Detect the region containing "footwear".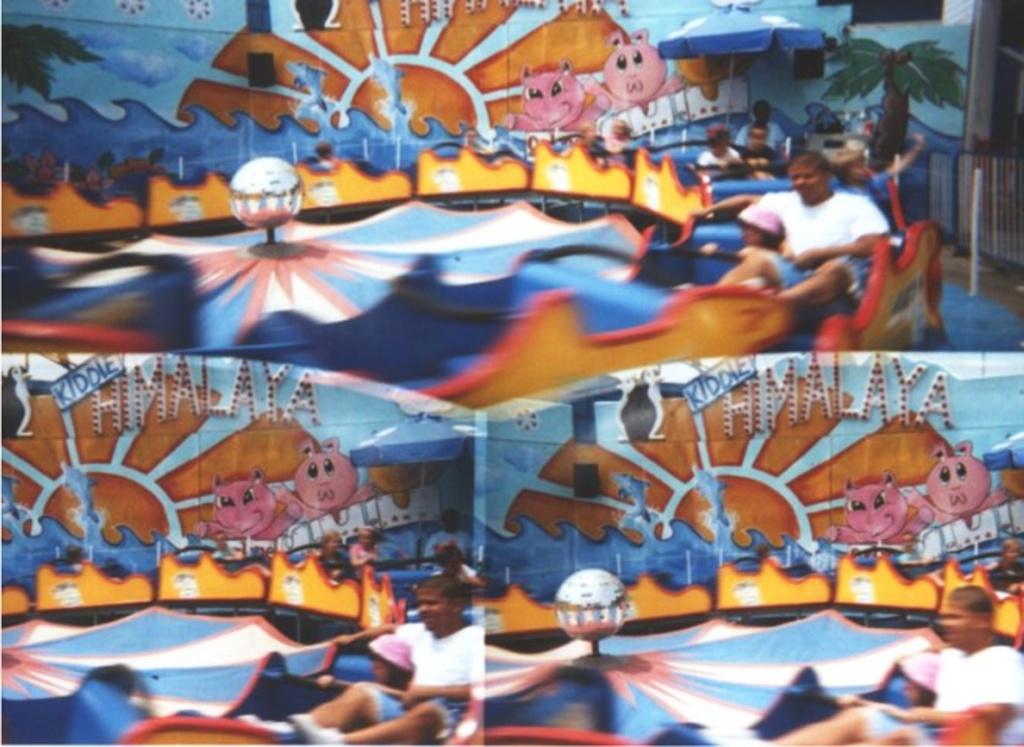
(left=291, top=713, right=350, bottom=745).
